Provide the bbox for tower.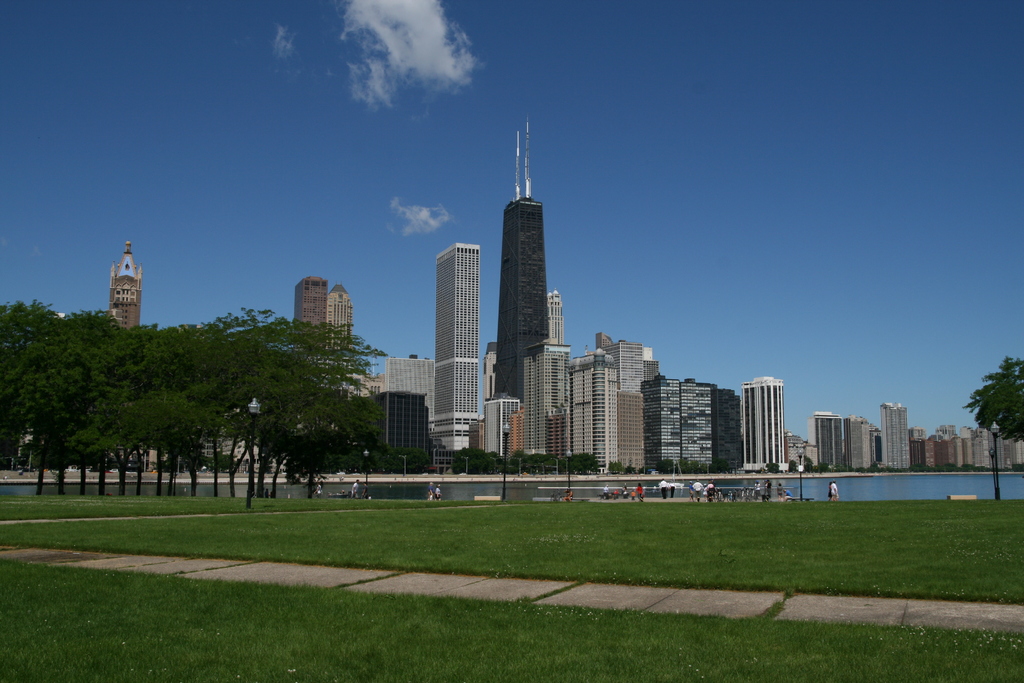
[left=108, top=235, right=135, bottom=342].
